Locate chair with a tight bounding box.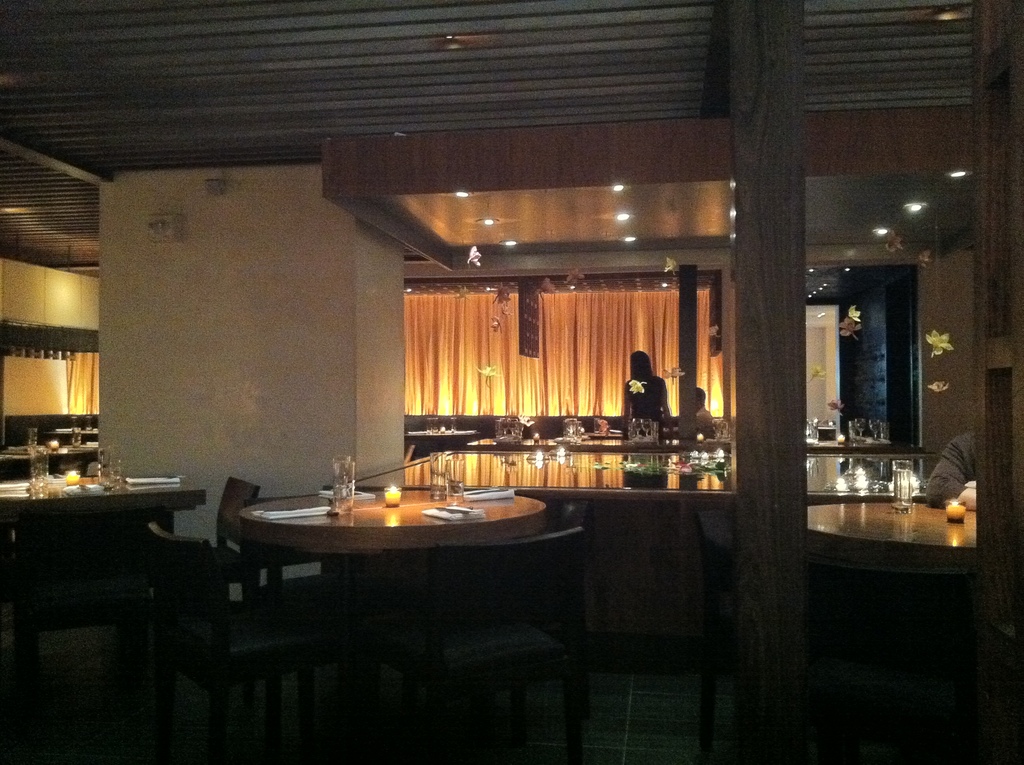
locate(204, 478, 262, 604).
